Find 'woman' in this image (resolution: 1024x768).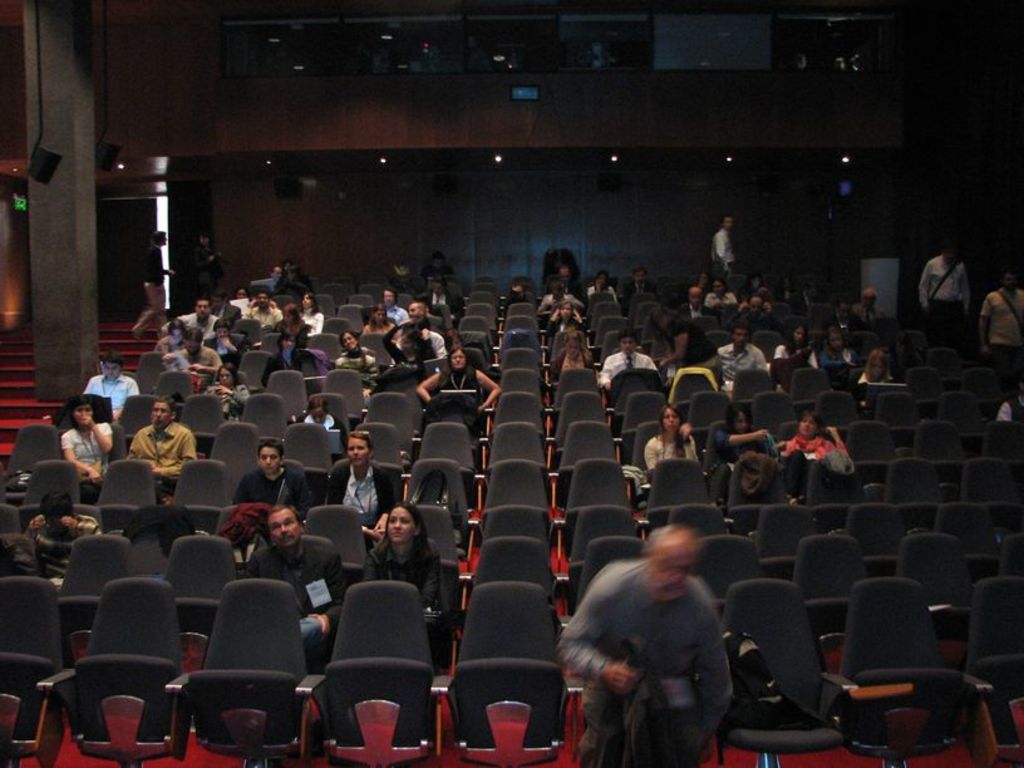
{"x1": 818, "y1": 331, "x2": 863, "y2": 368}.
